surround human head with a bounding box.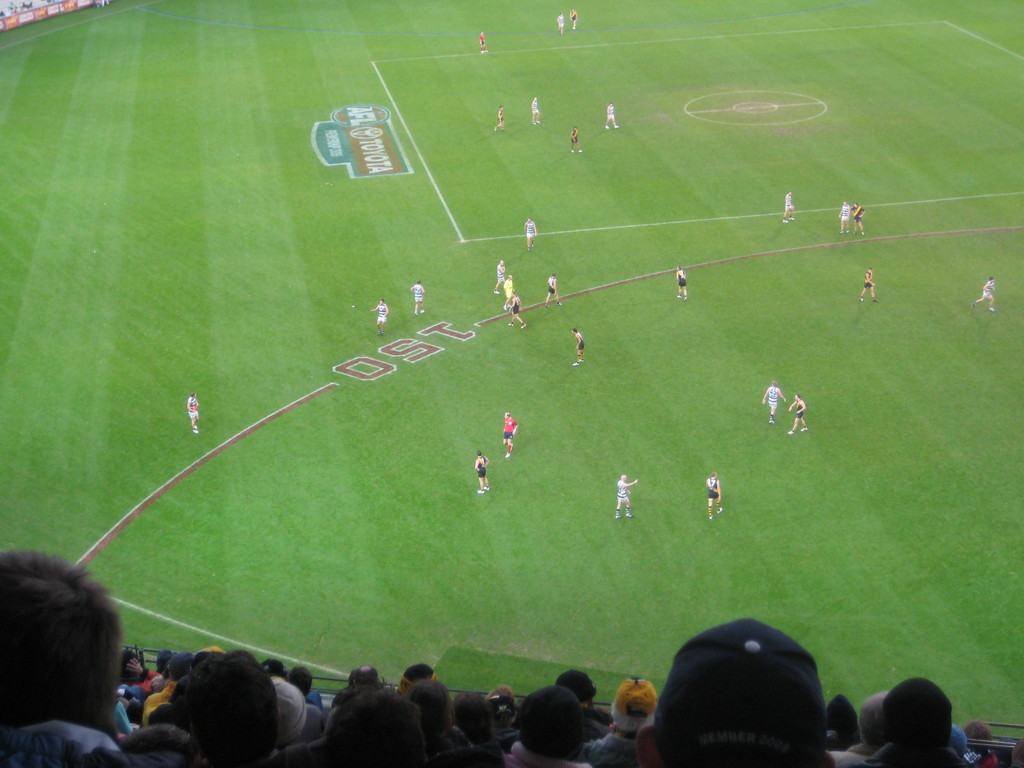
locate(964, 717, 992, 755).
